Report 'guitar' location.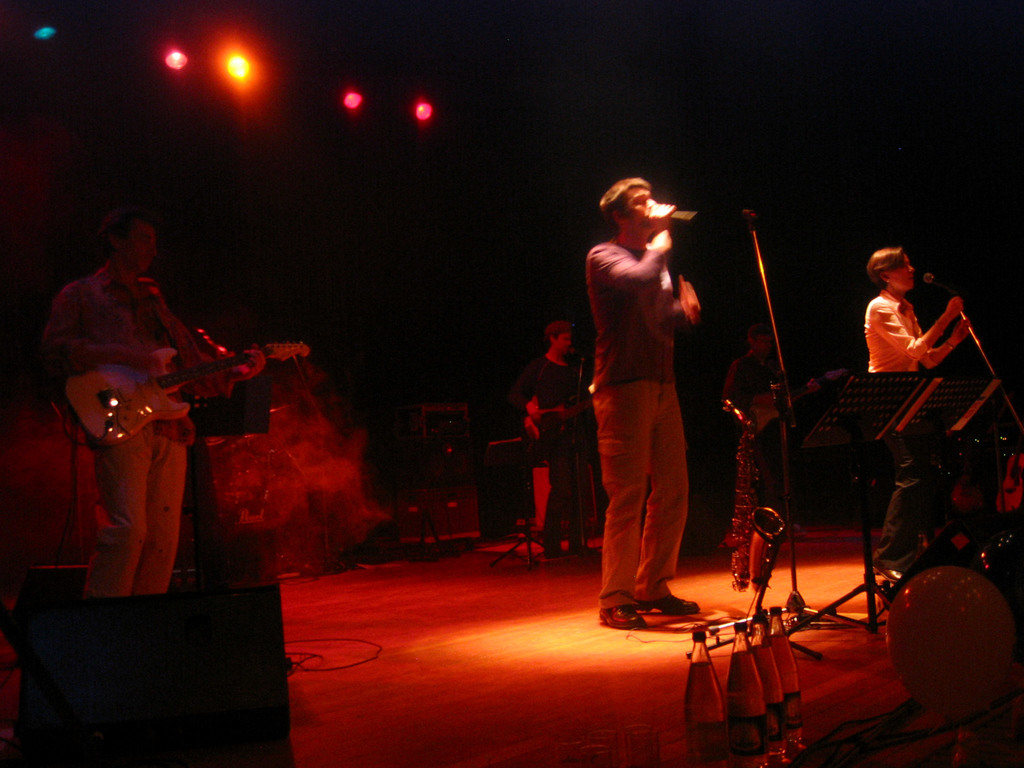
Report: x1=520, y1=399, x2=593, y2=440.
